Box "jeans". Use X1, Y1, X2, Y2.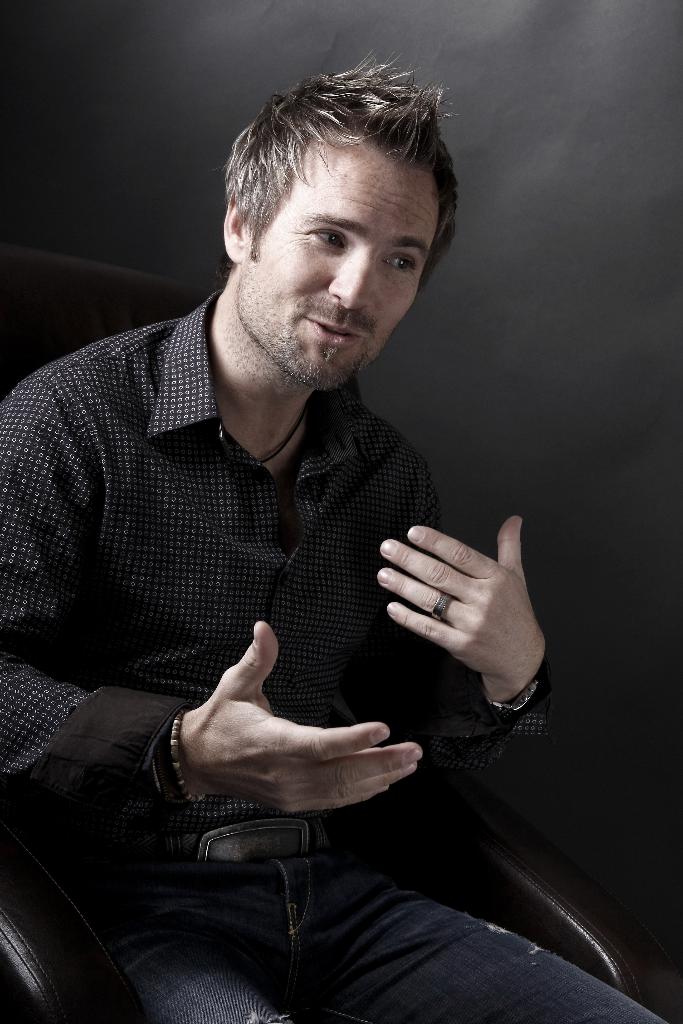
40, 805, 581, 1012.
